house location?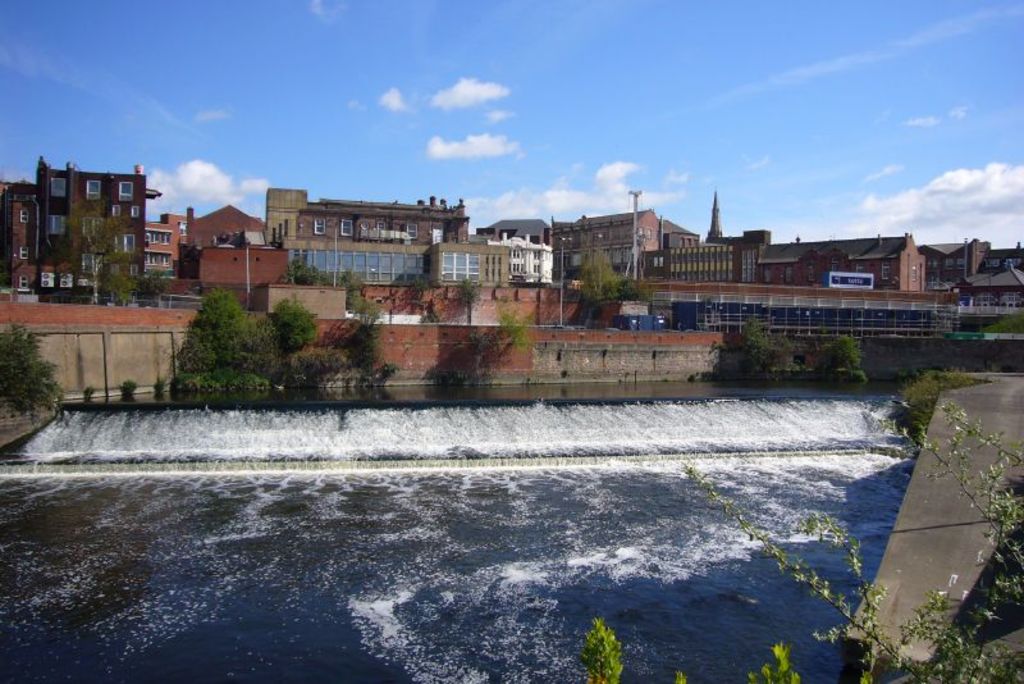
[168, 202, 265, 283]
